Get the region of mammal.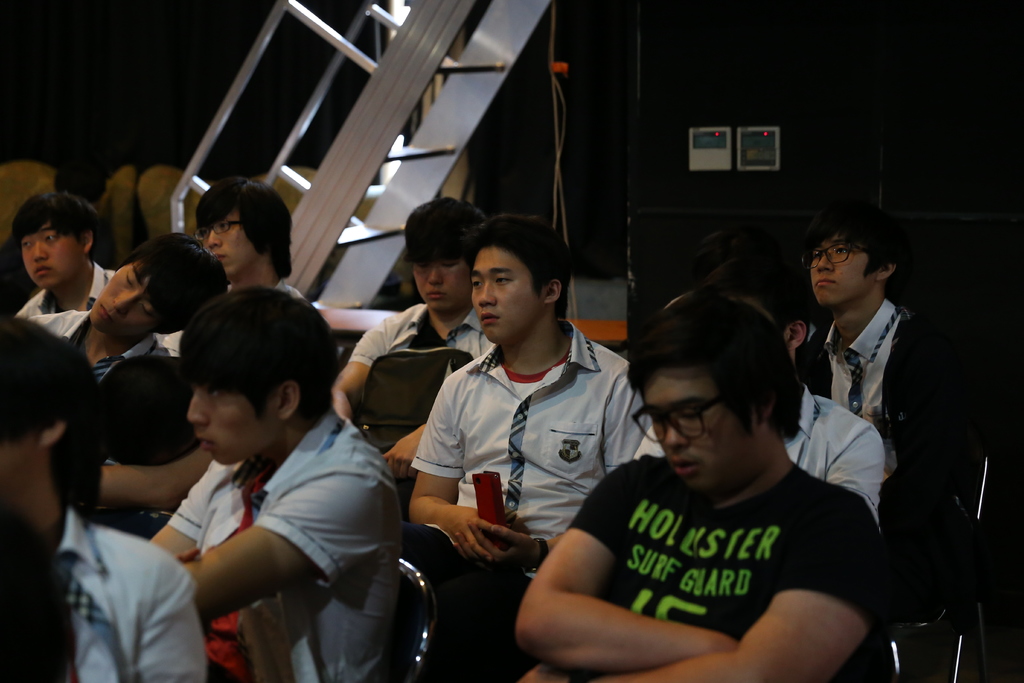
166/169/316/360.
